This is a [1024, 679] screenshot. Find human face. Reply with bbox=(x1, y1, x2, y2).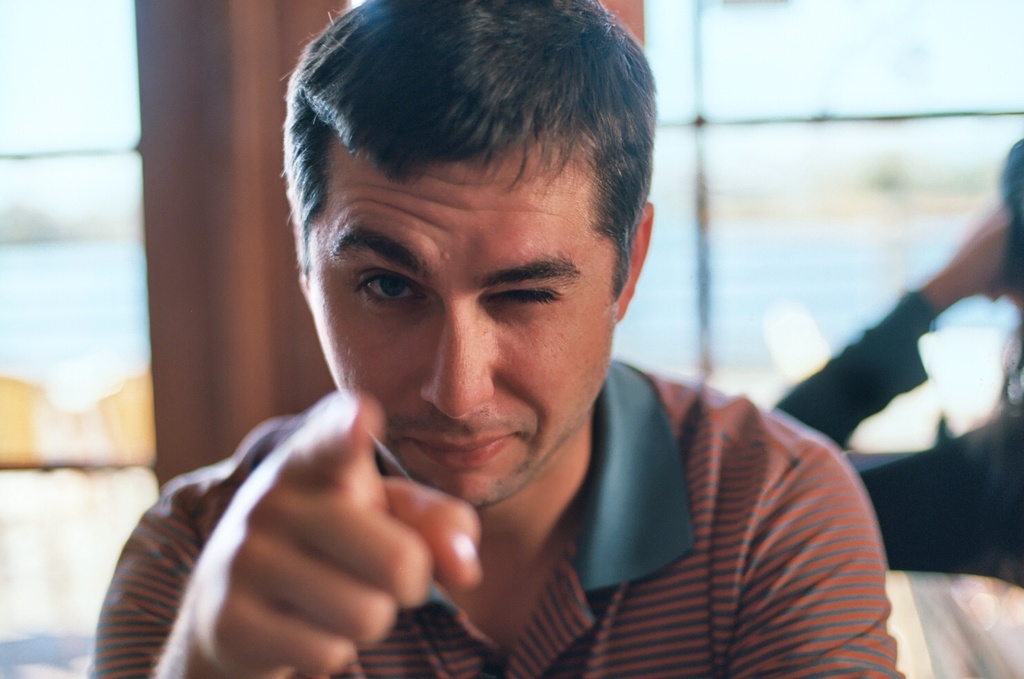
bbox=(297, 155, 616, 503).
